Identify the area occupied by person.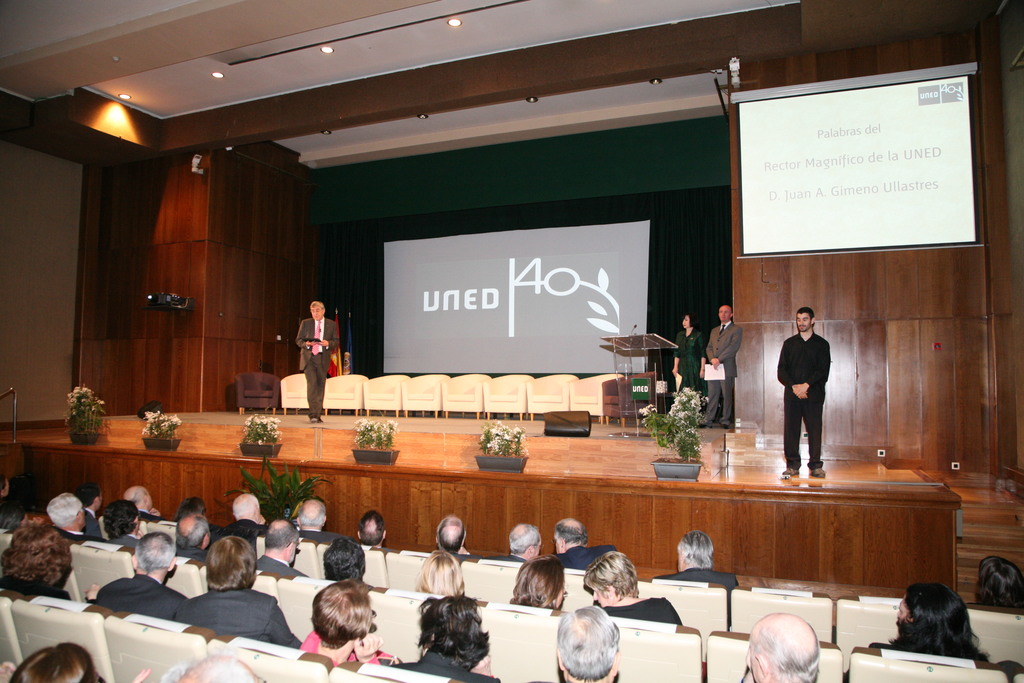
Area: 503:521:548:564.
